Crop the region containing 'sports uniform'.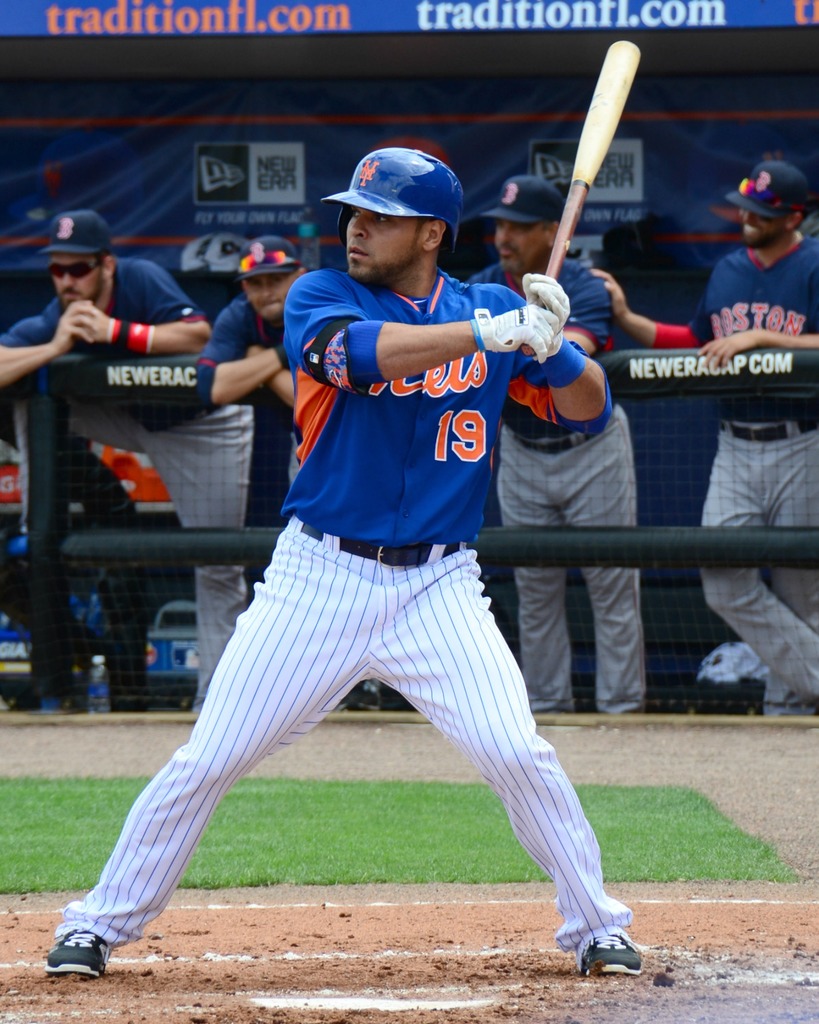
Crop region: (left=496, top=173, right=653, bottom=711).
